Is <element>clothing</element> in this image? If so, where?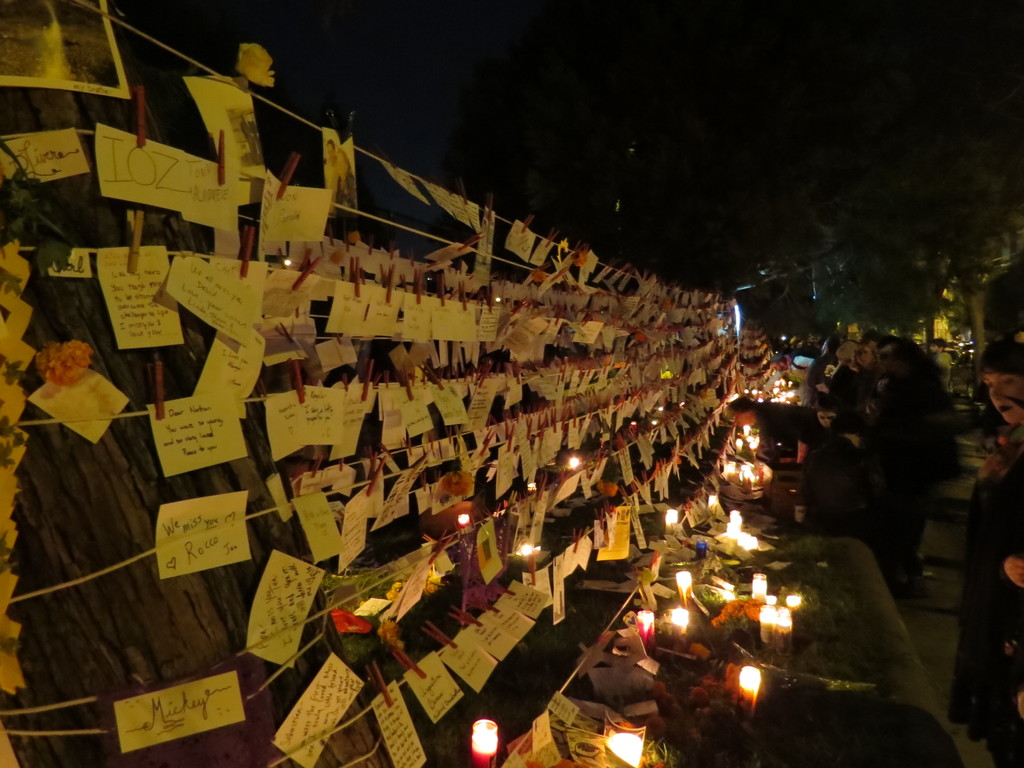
Yes, at <box>947,435,1023,767</box>.
